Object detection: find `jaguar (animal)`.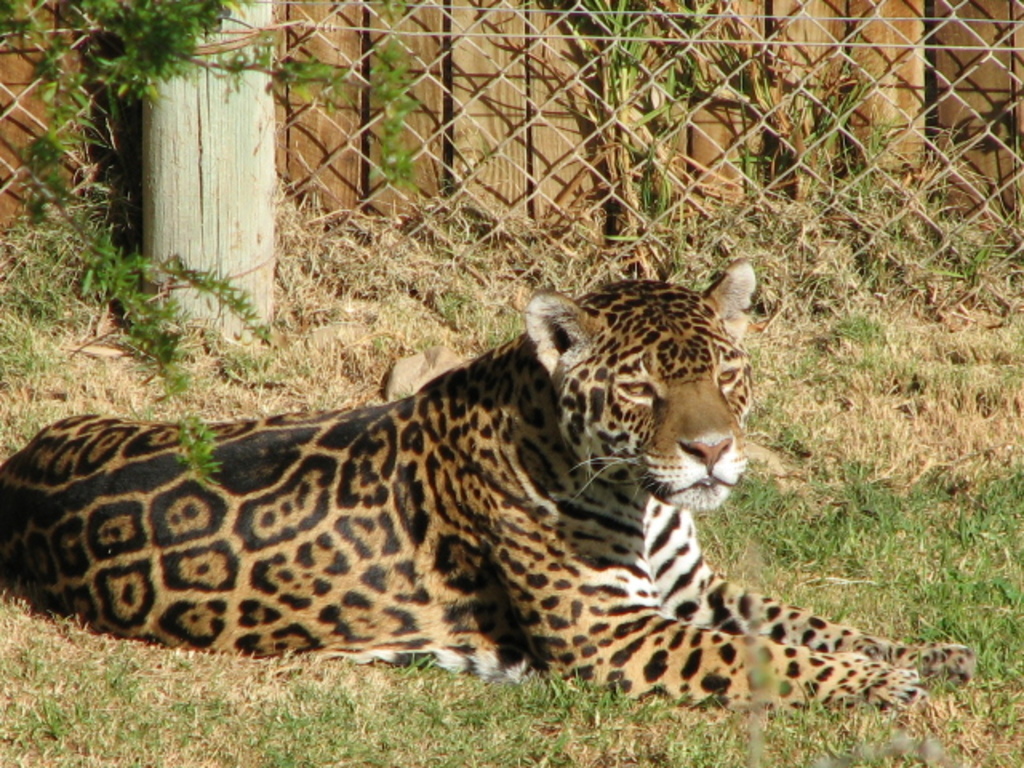
0 258 976 712.
